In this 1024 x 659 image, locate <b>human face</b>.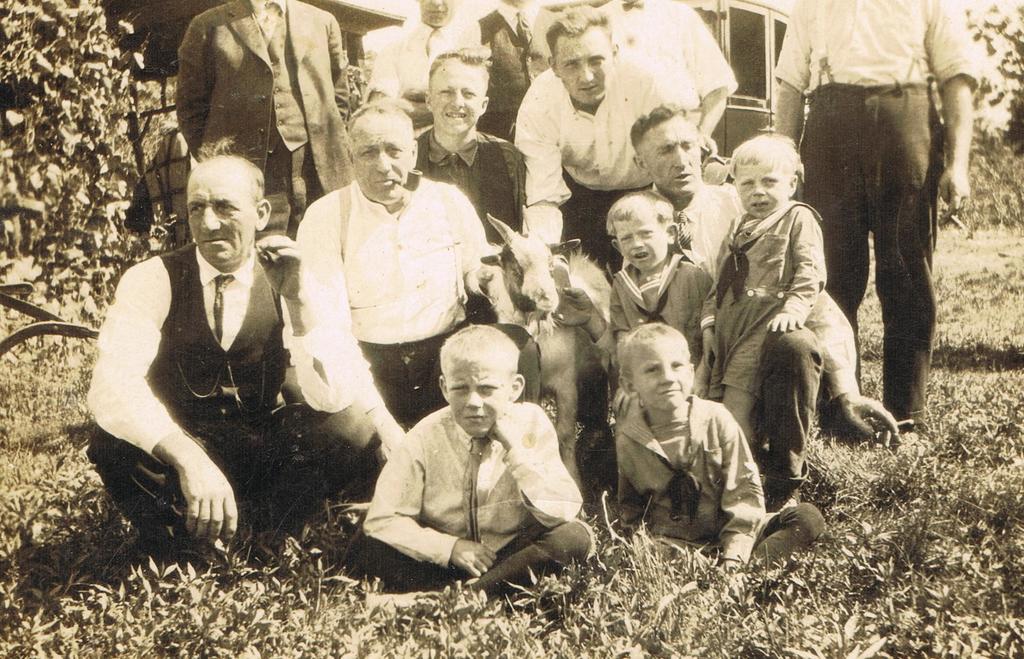
Bounding box: {"x1": 351, "y1": 108, "x2": 410, "y2": 207}.
